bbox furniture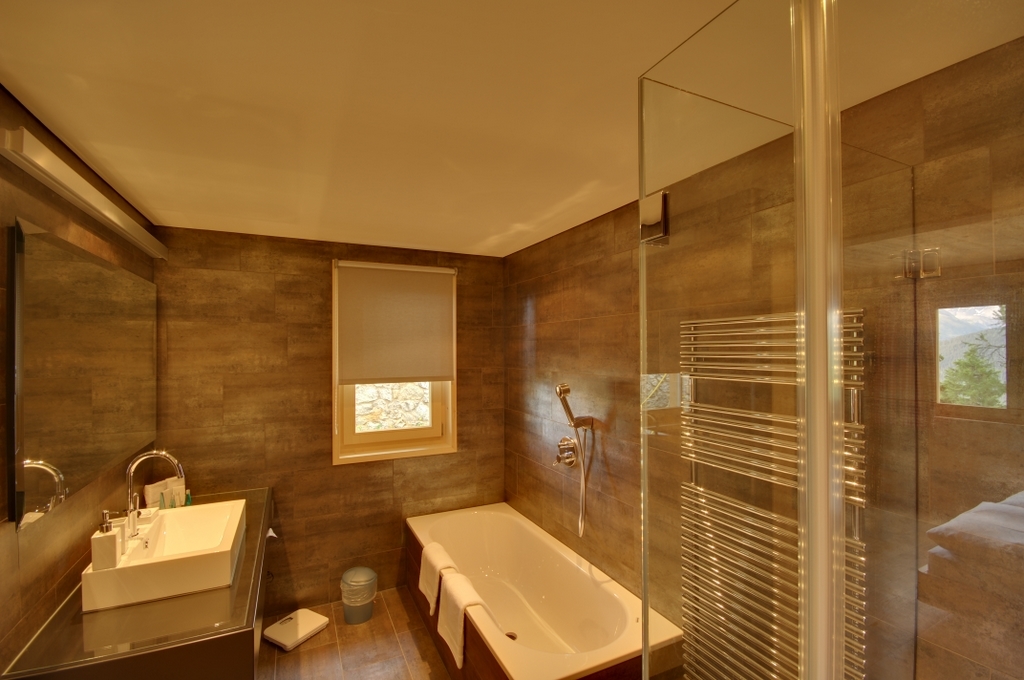
Rect(1, 488, 277, 679)
